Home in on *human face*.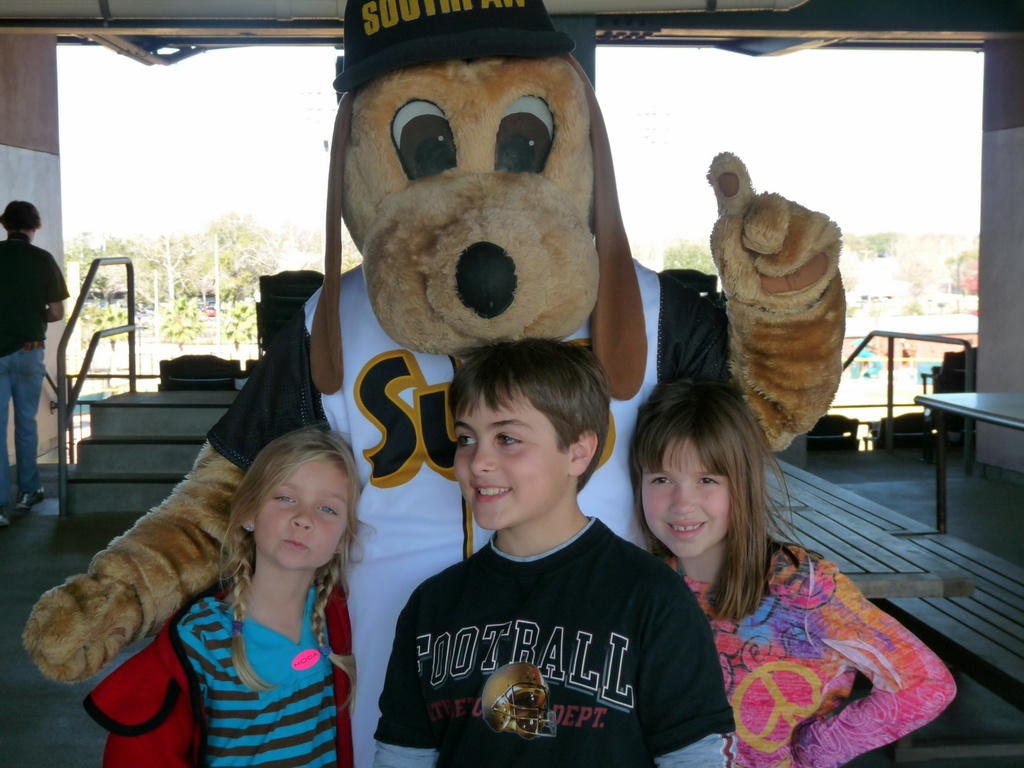
Homed in at <region>253, 457, 348, 566</region>.
